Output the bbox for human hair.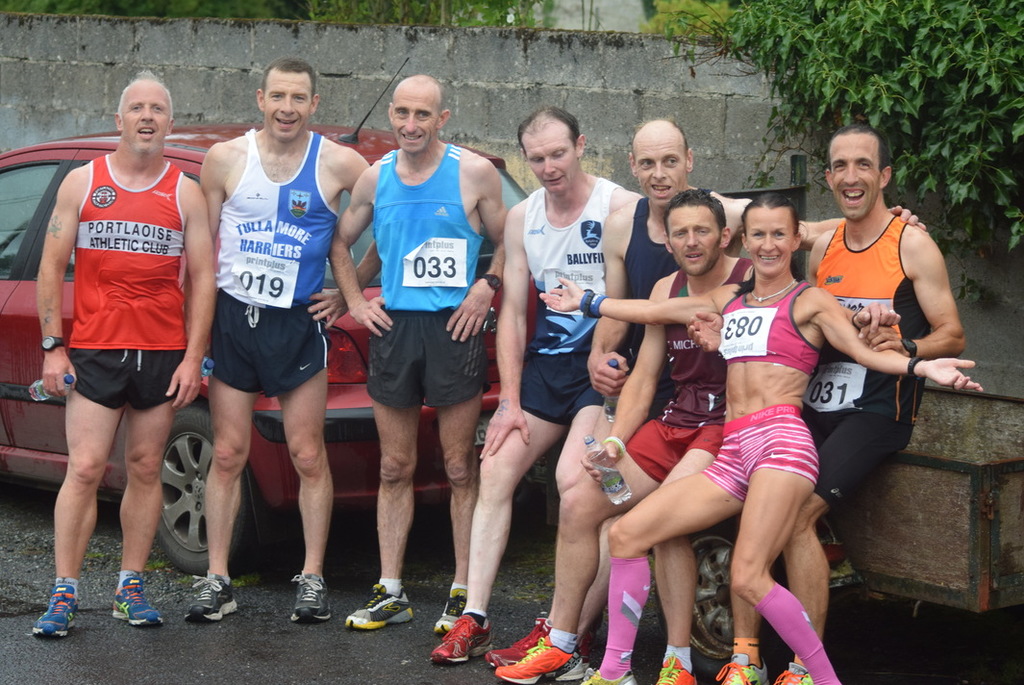
bbox=[257, 61, 317, 93].
